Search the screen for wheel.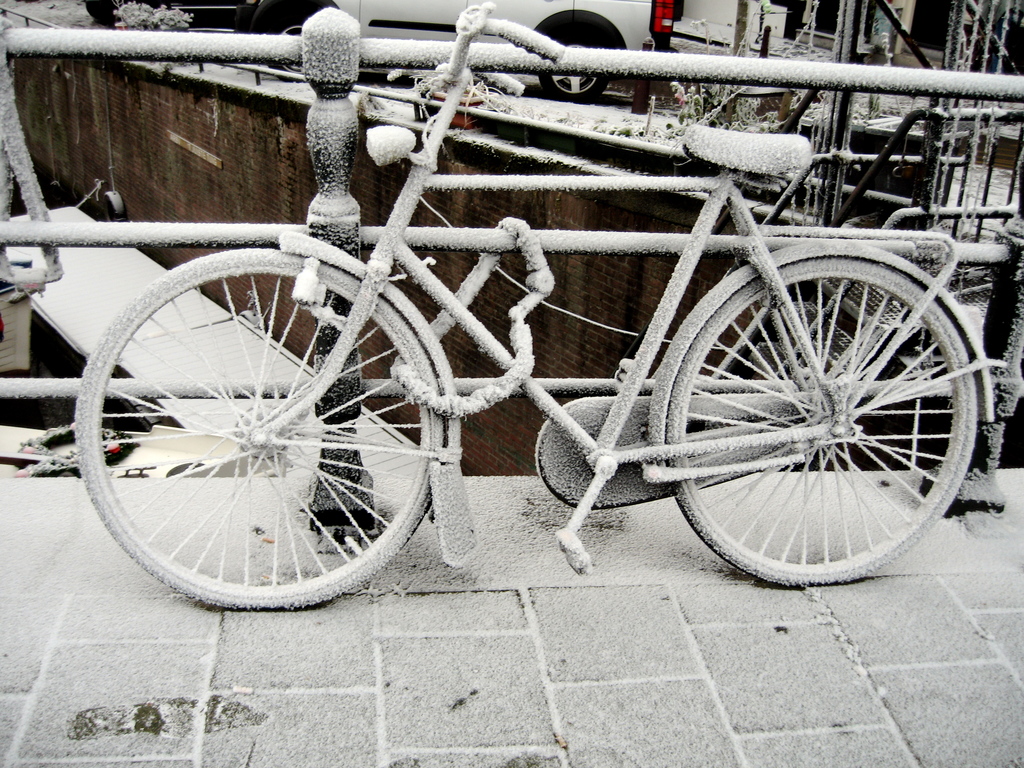
Found at crop(264, 3, 330, 86).
